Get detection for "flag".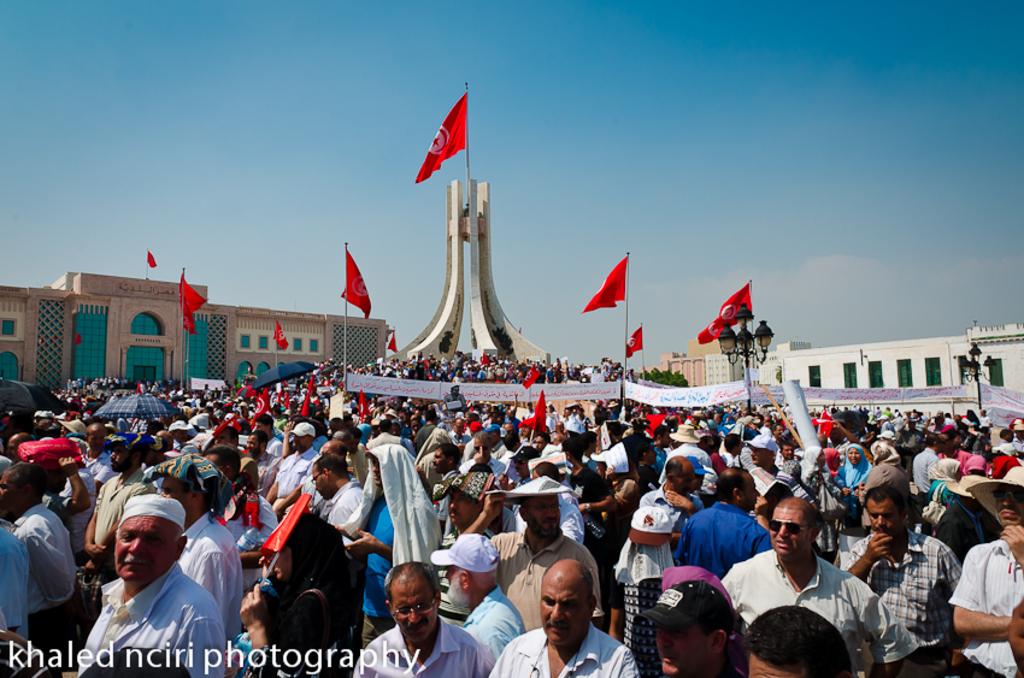
Detection: 687, 278, 749, 343.
